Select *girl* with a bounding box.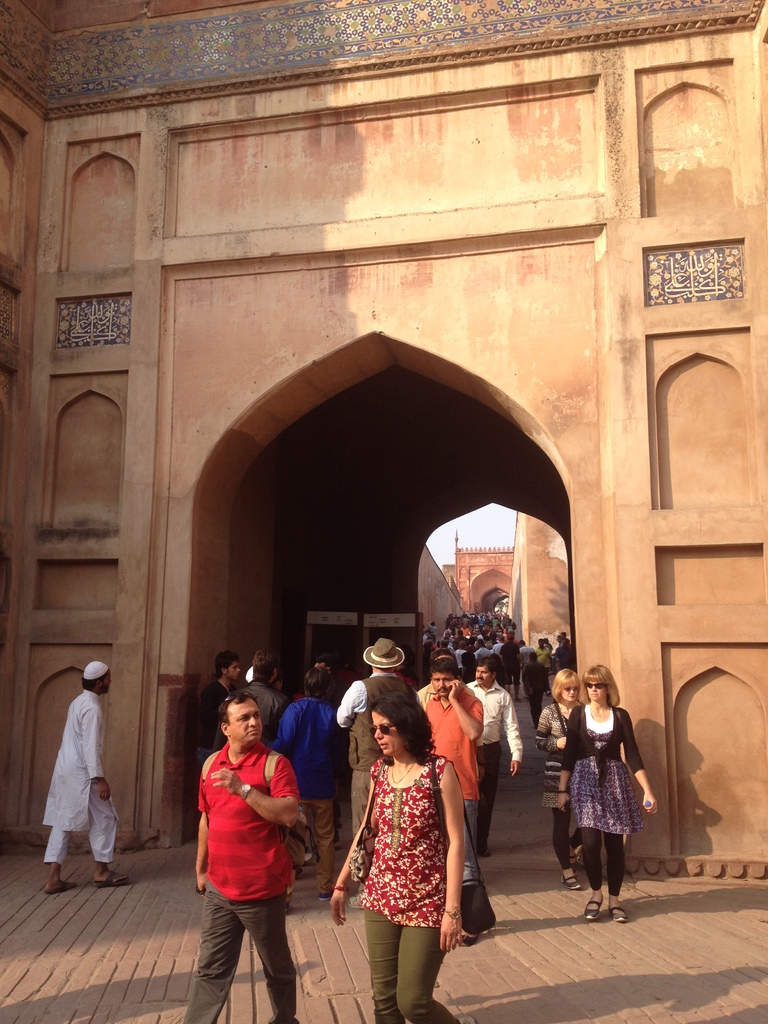
region(530, 664, 586, 891).
